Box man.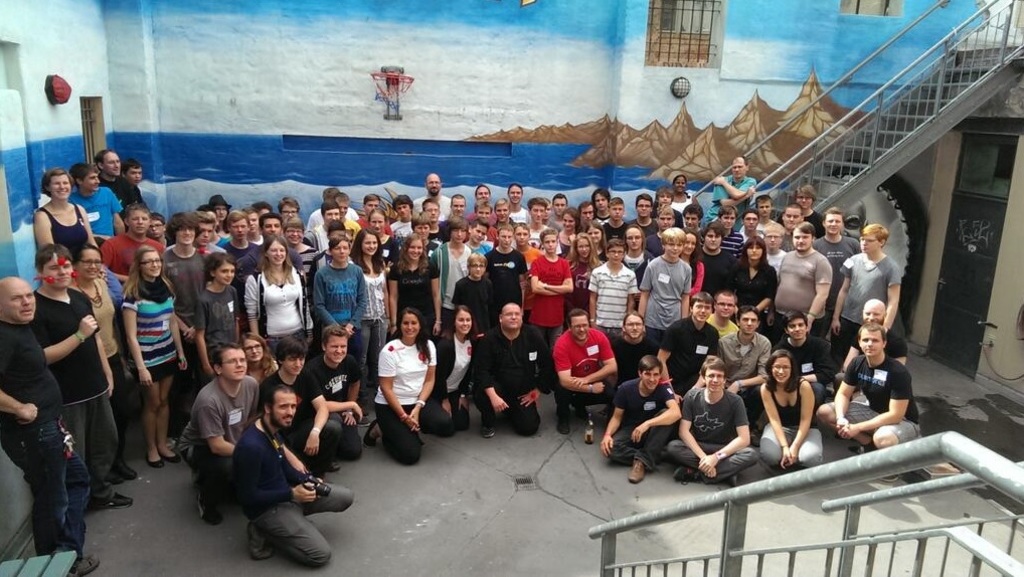
region(482, 221, 527, 304).
